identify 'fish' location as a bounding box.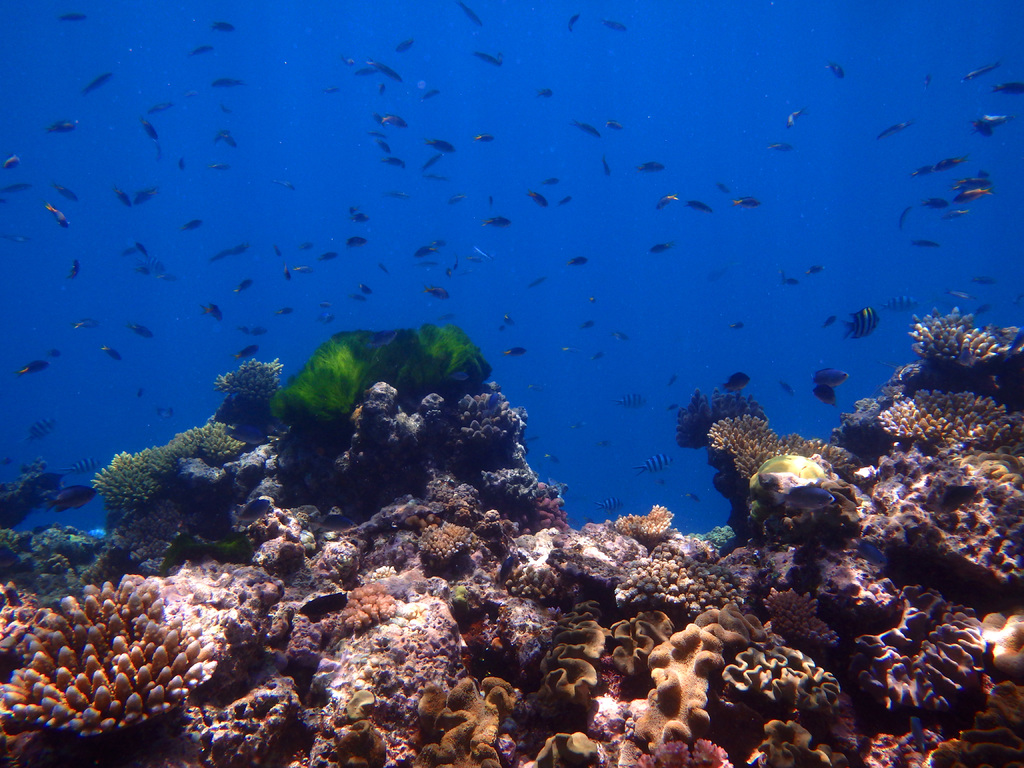
633,450,675,477.
